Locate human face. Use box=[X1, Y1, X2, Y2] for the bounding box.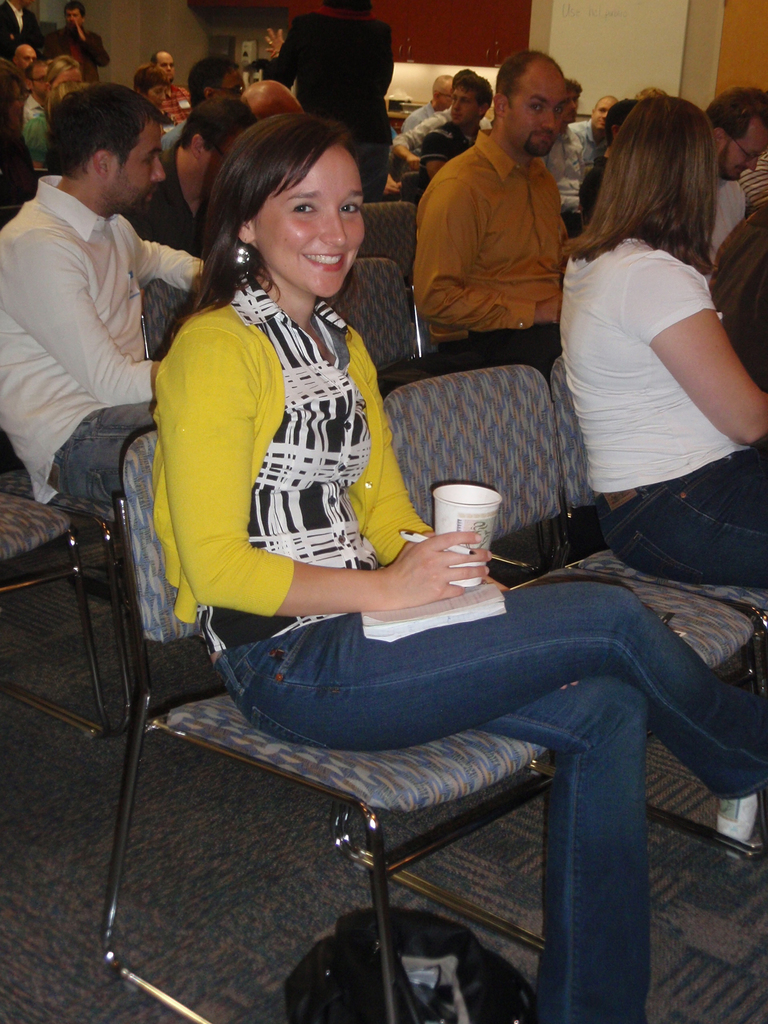
box=[160, 56, 174, 82].
